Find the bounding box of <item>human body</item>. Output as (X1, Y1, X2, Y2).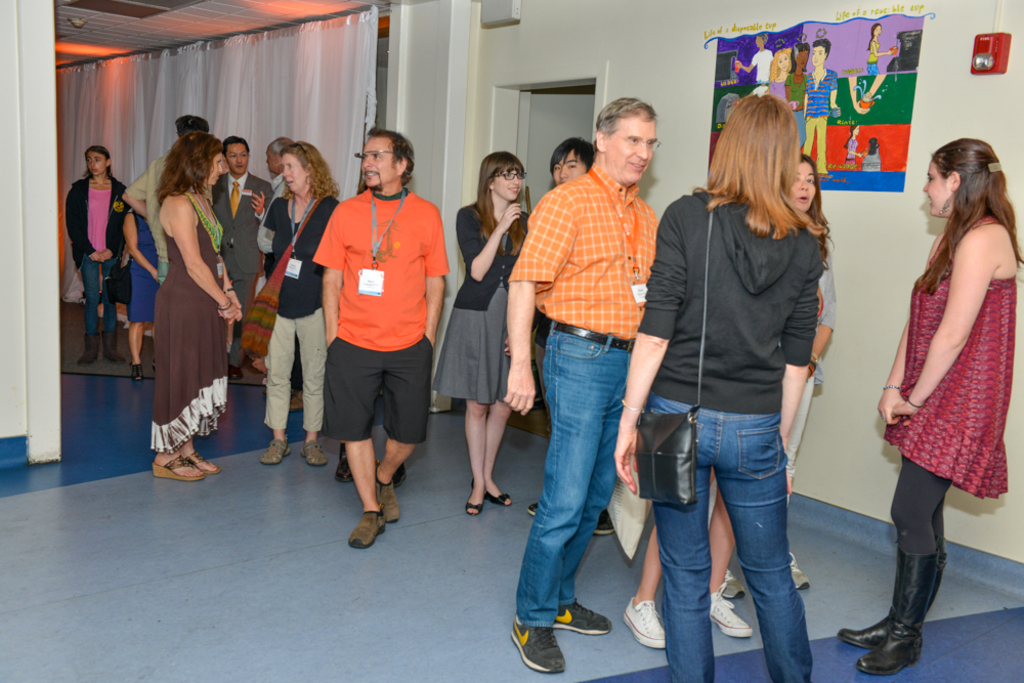
(785, 41, 812, 147).
